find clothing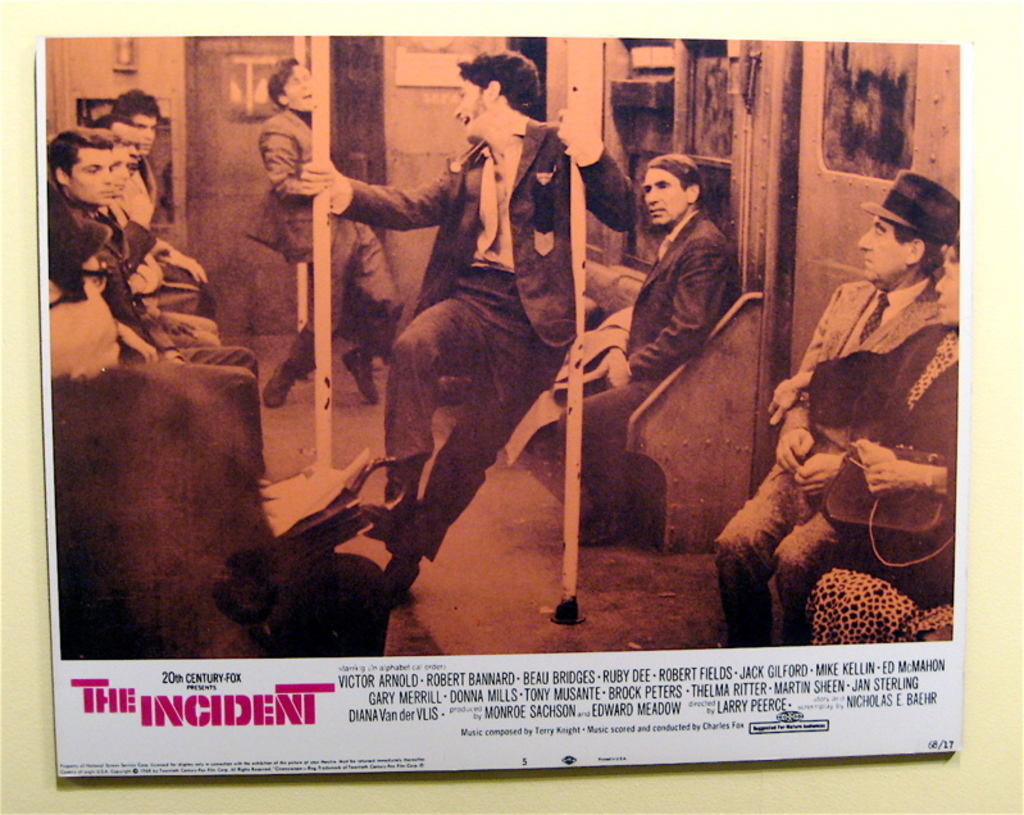
53 373 274 663
